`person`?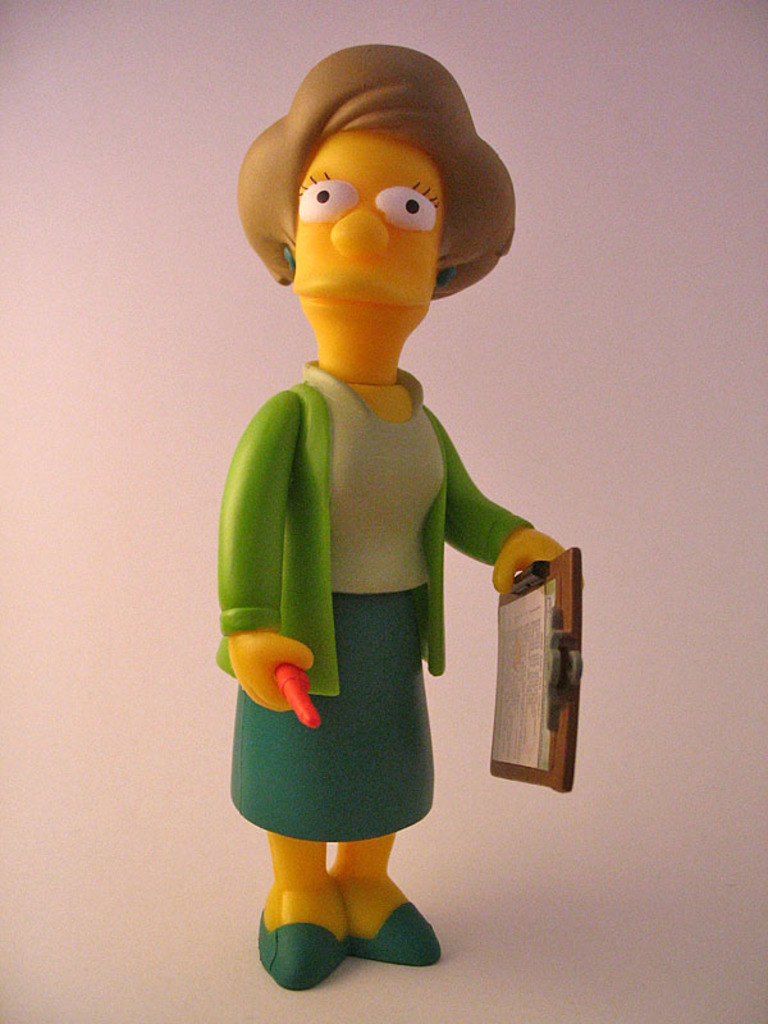
(left=209, top=41, right=564, bottom=988)
